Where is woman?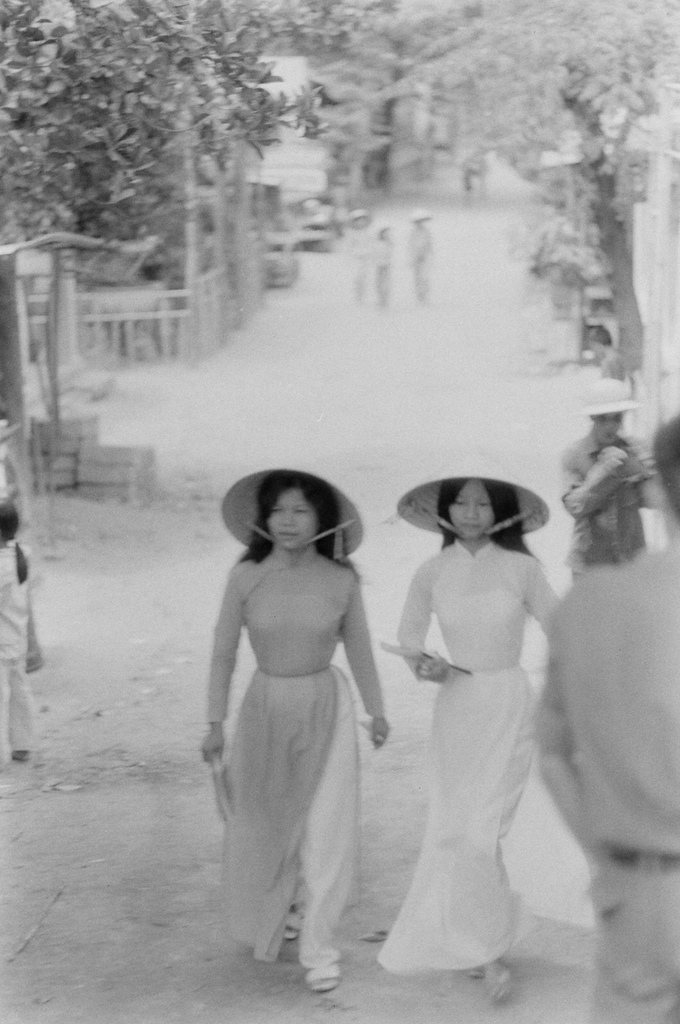
(left=371, top=436, right=565, bottom=1011).
